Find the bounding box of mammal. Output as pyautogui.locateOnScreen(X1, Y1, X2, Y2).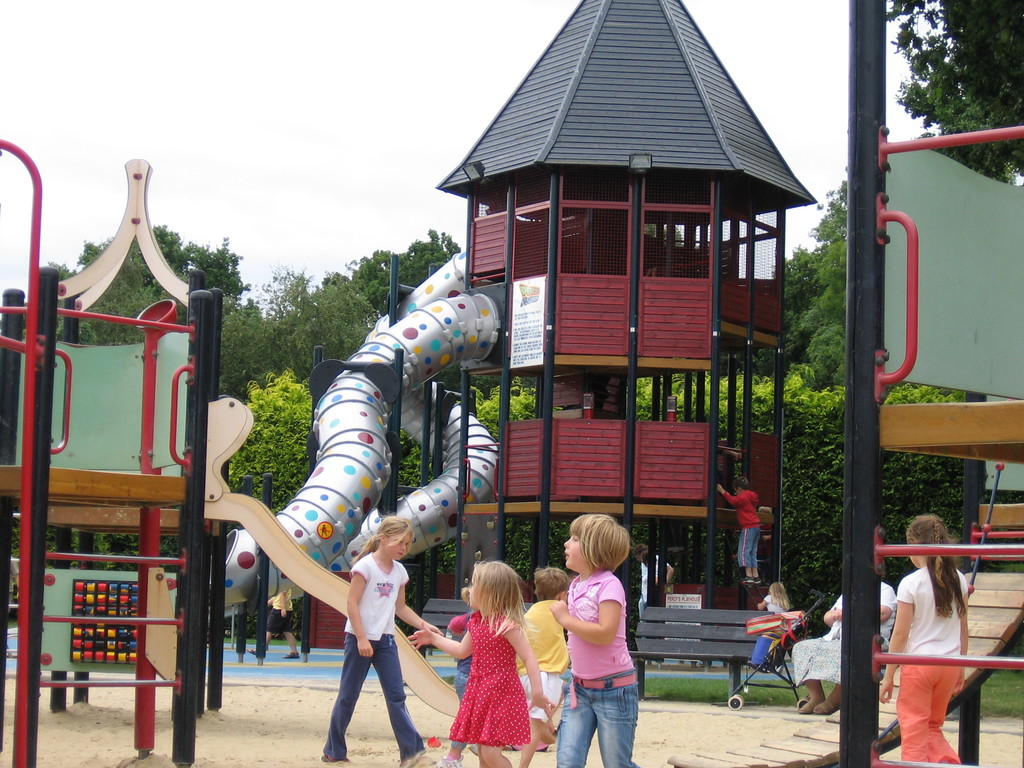
pyautogui.locateOnScreen(756, 582, 788, 614).
